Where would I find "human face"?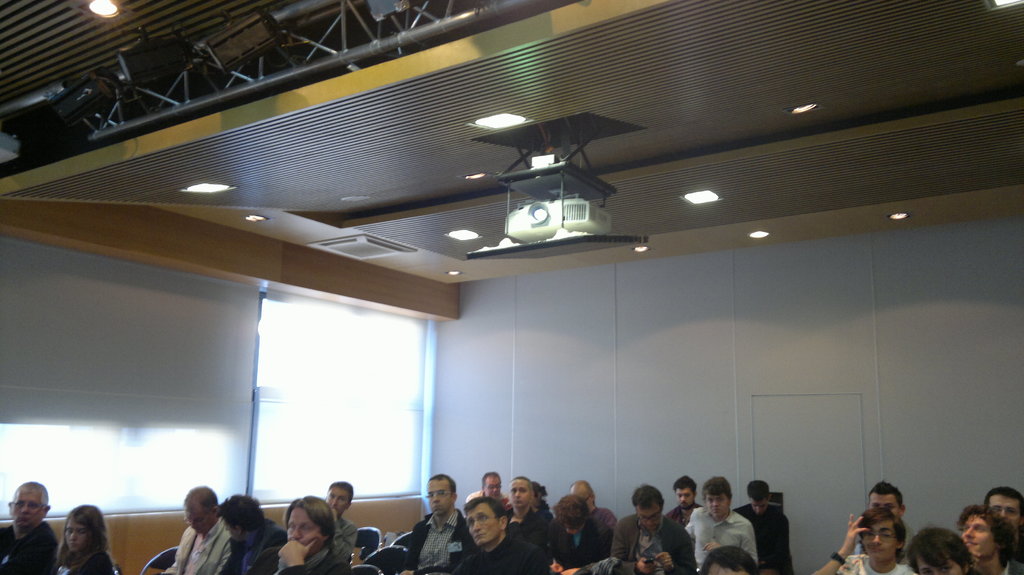
At Rect(867, 492, 903, 517).
